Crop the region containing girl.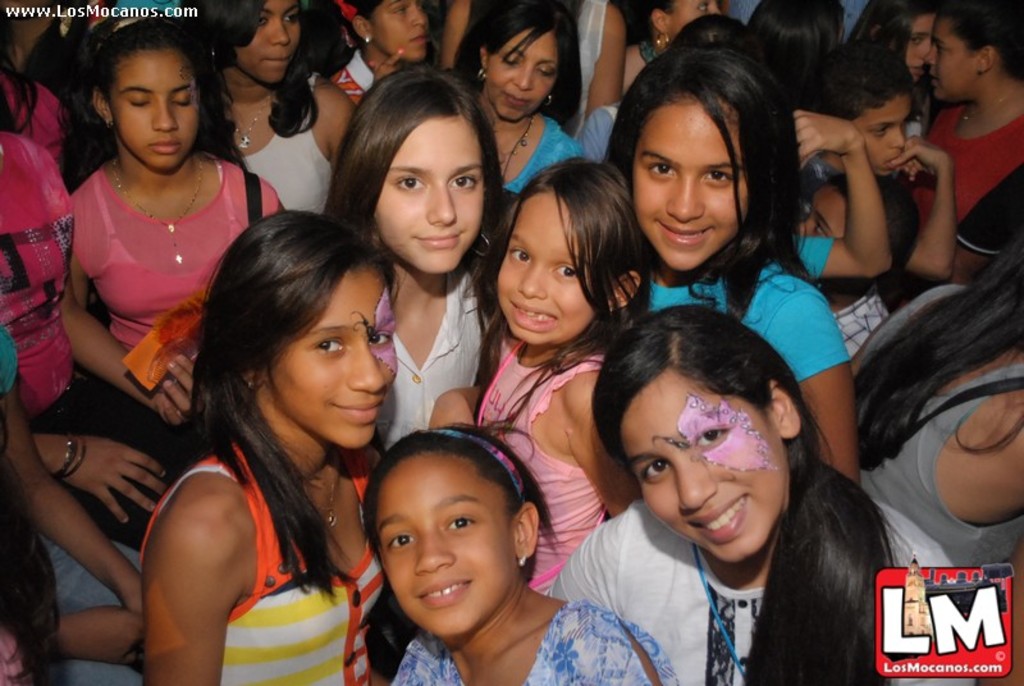
Crop region: (x1=332, y1=58, x2=495, y2=456).
